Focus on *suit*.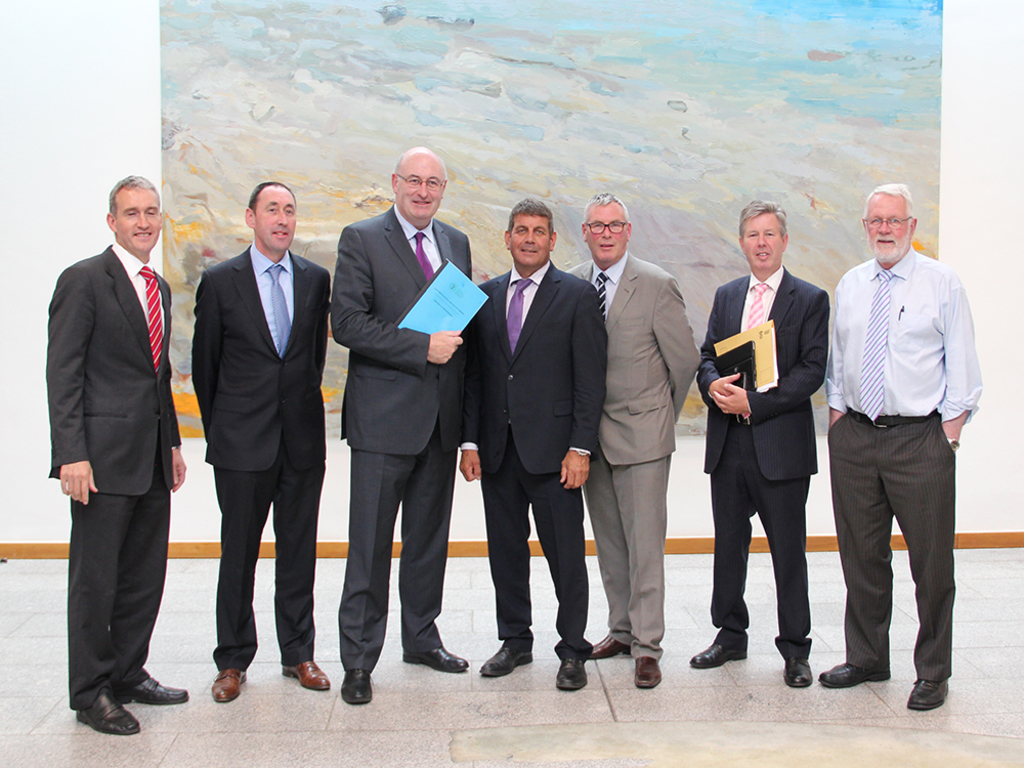
Focused at l=46, t=238, r=182, b=710.
